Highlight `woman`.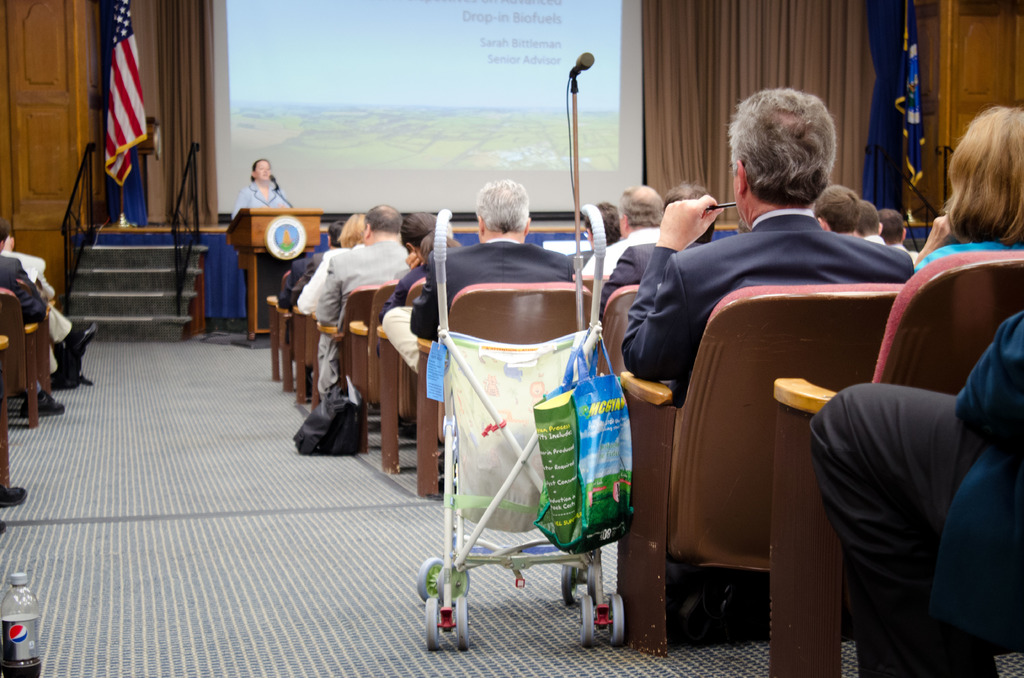
Highlighted region: 228/154/301/209.
